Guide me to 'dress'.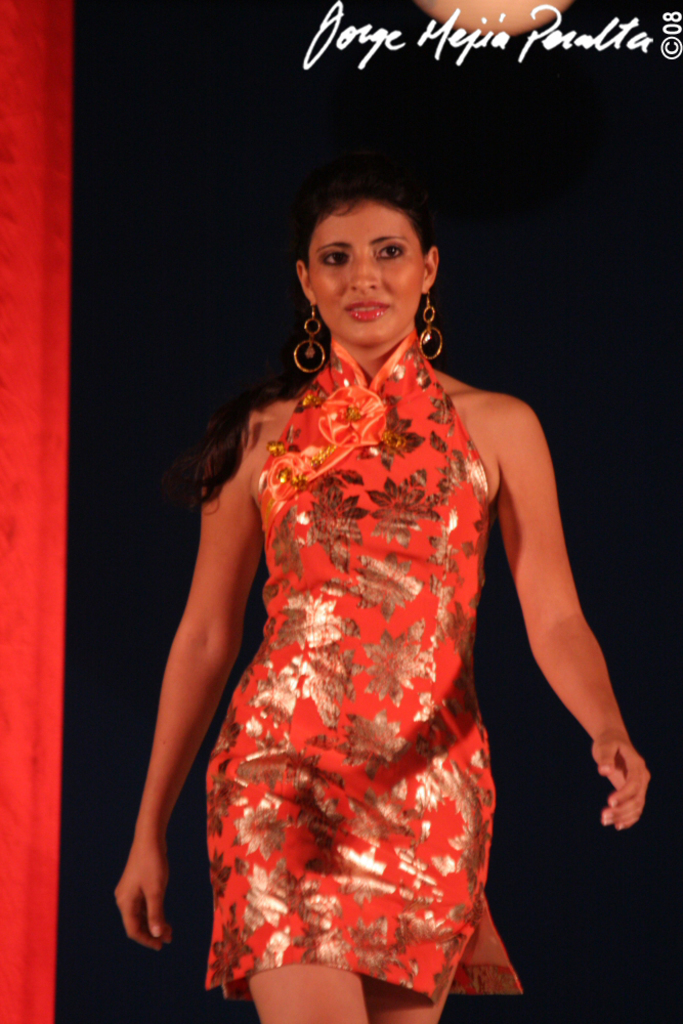
Guidance: [left=172, top=395, right=549, bottom=980].
